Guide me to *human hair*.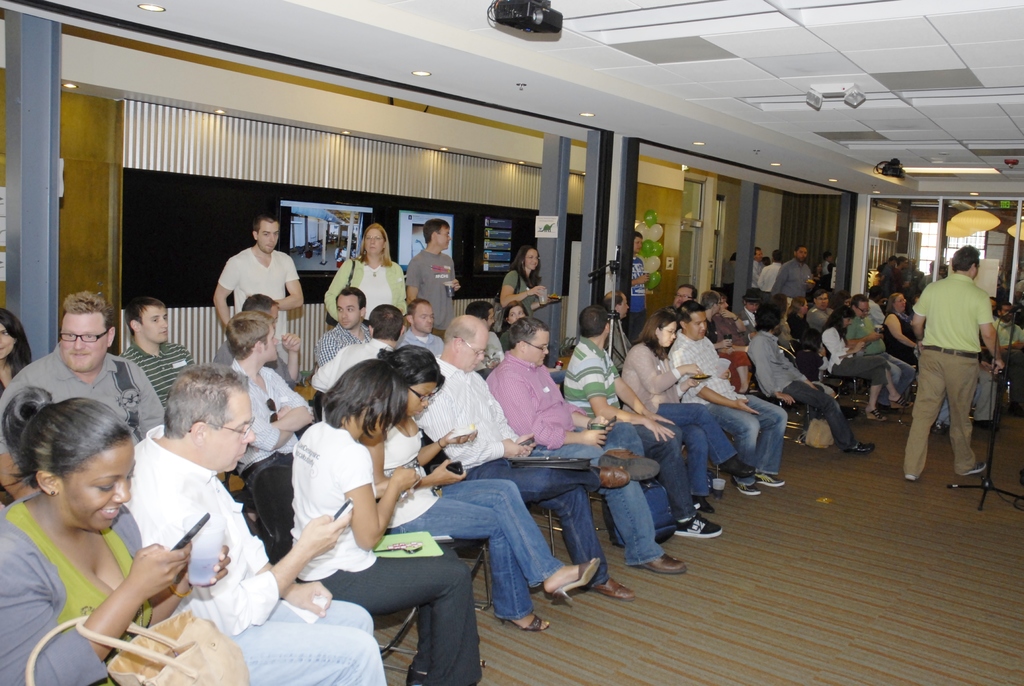
Guidance: <region>771, 249, 782, 262</region>.
